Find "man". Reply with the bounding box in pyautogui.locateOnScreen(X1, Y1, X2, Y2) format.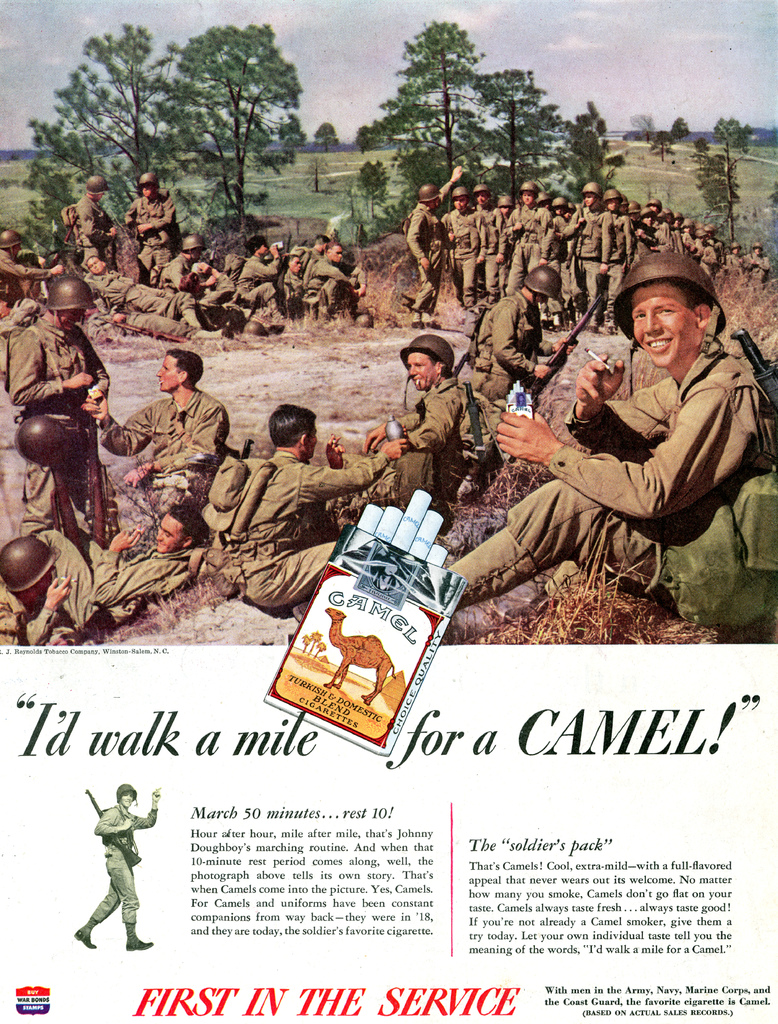
pyautogui.locateOnScreen(274, 250, 318, 310).
